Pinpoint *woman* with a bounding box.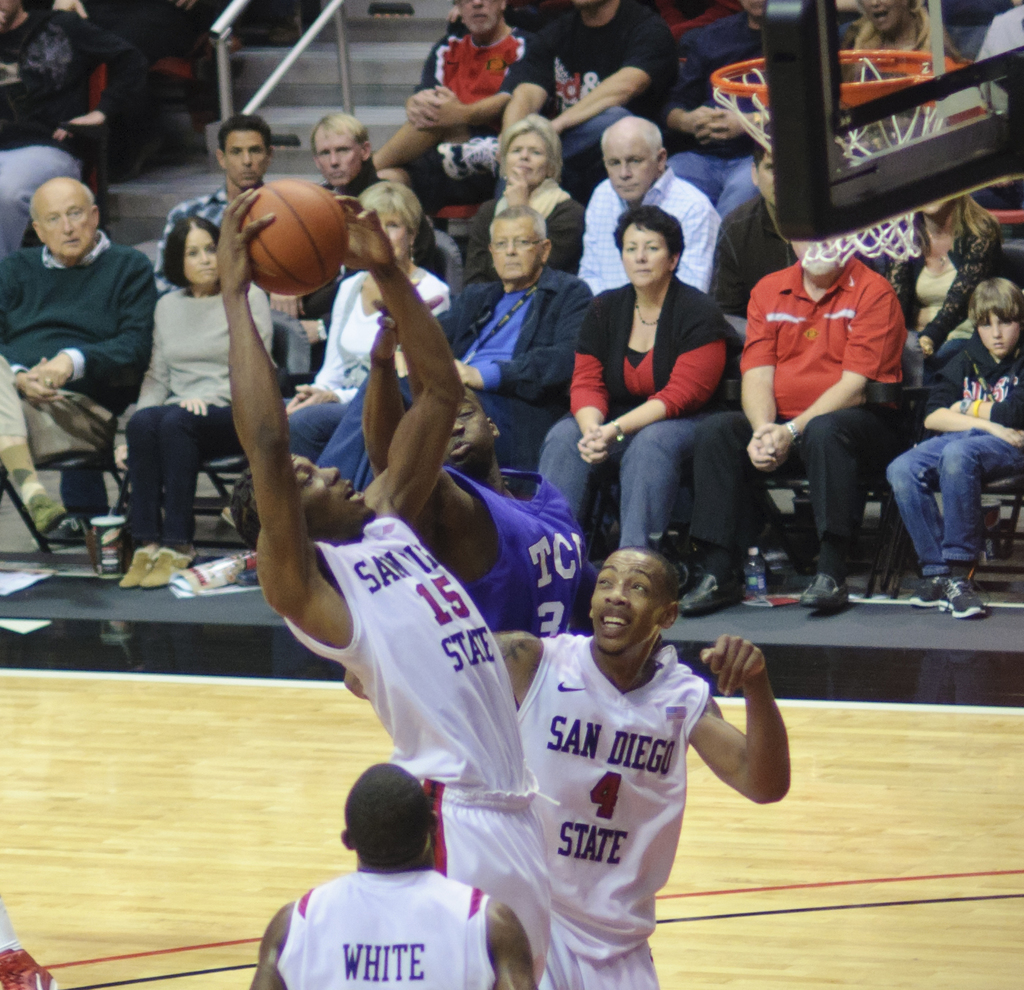
[889, 192, 1008, 386].
